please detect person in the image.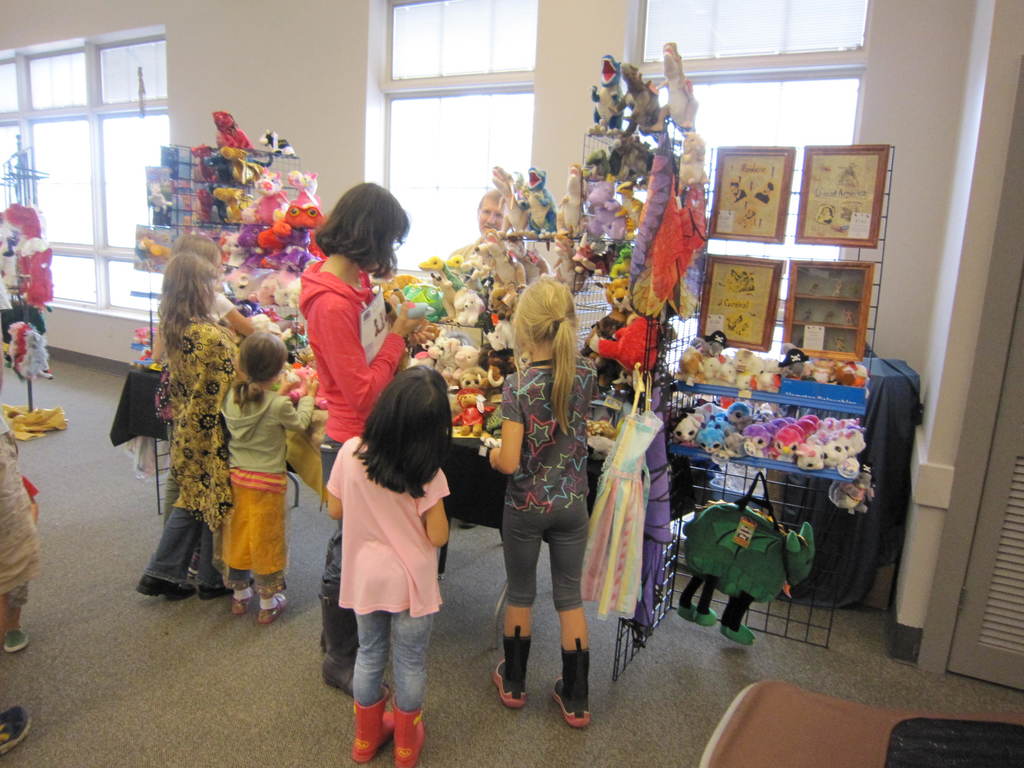
box=[483, 273, 592, 733].
